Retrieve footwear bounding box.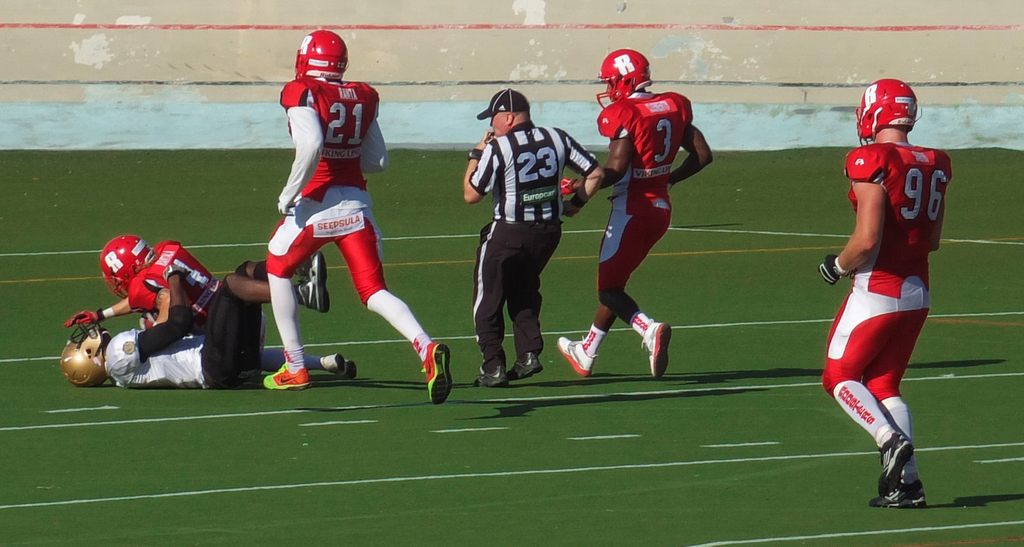
Bounding box: 879, 430, 915, 496.
